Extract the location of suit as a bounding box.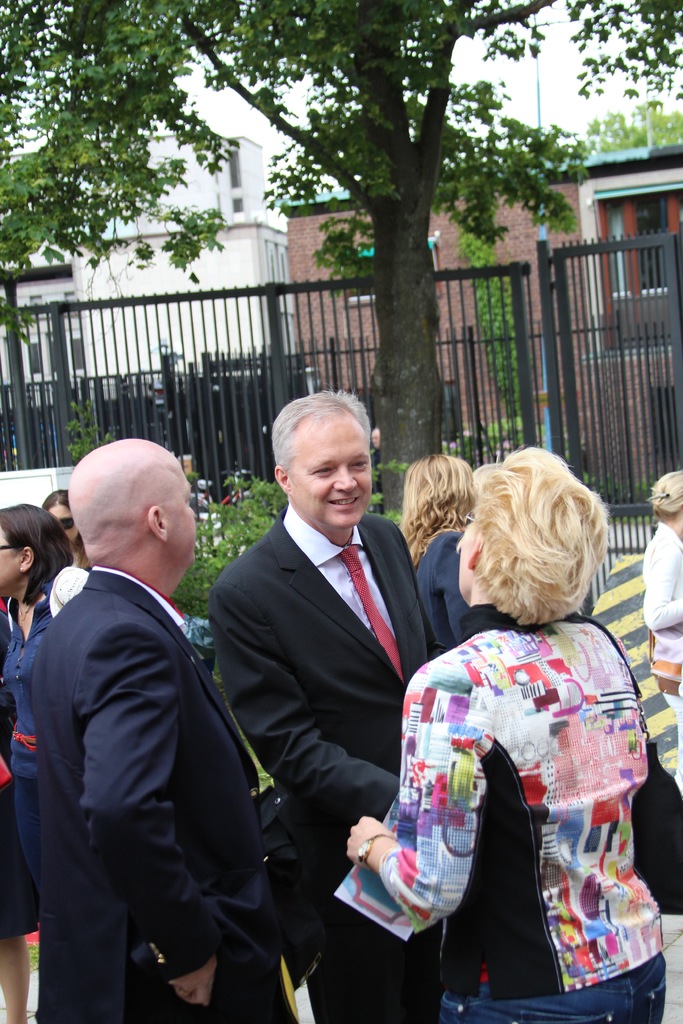
pyautogui.locateOnScreen(415, 525, 470, 662).
